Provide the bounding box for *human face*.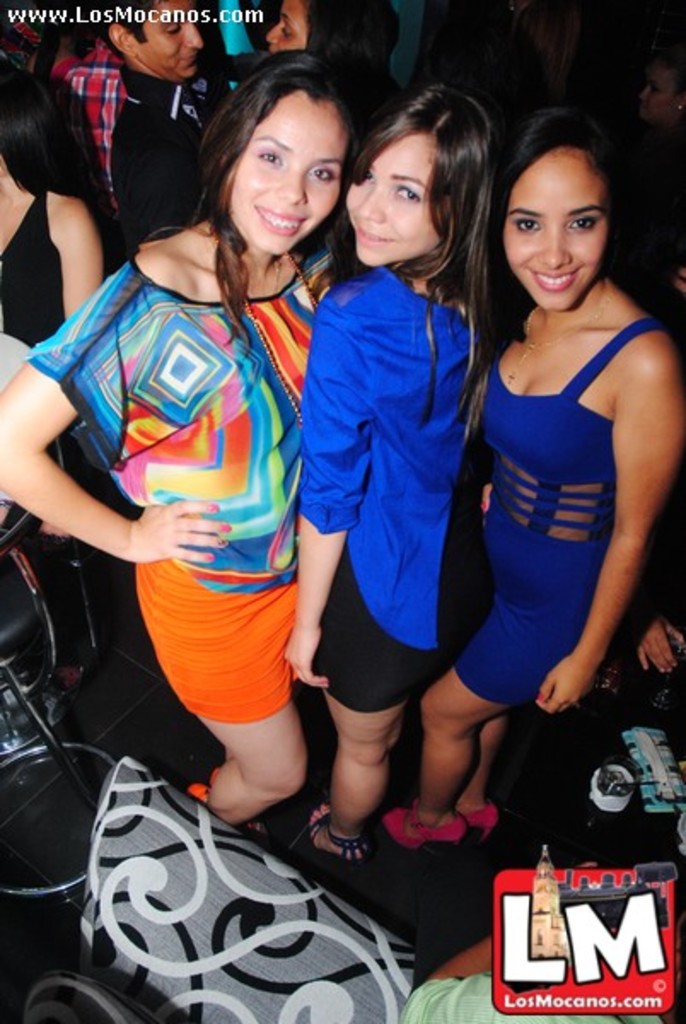
(638,75,677,114).
